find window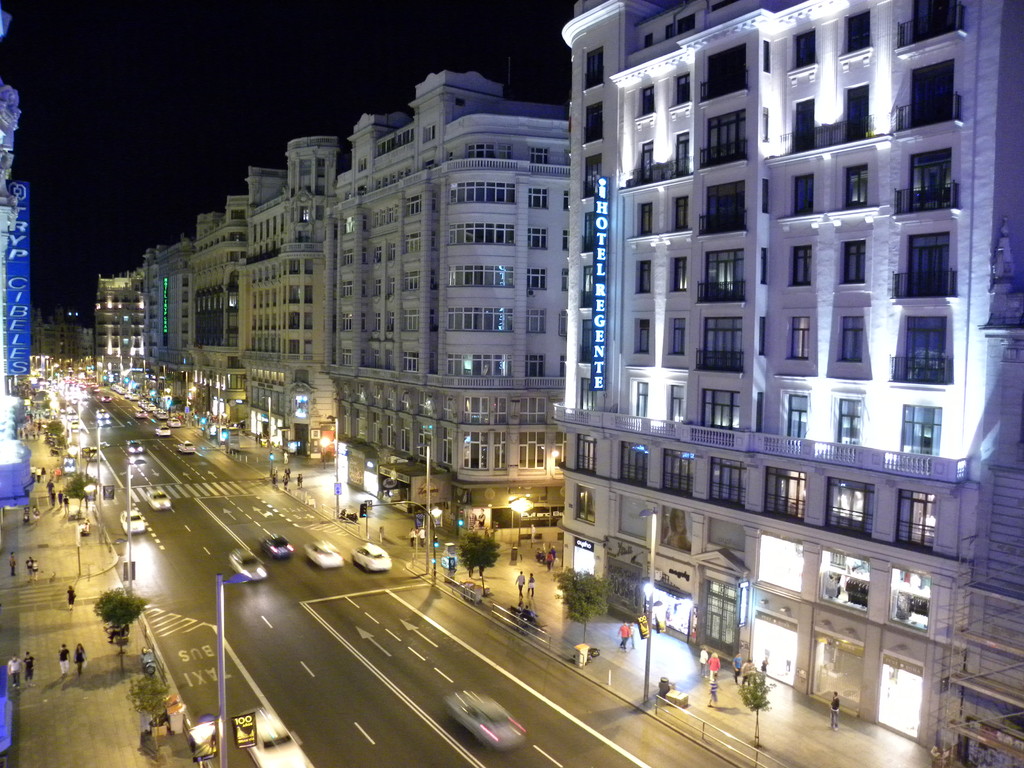
<box>620,439,646,485</box>
